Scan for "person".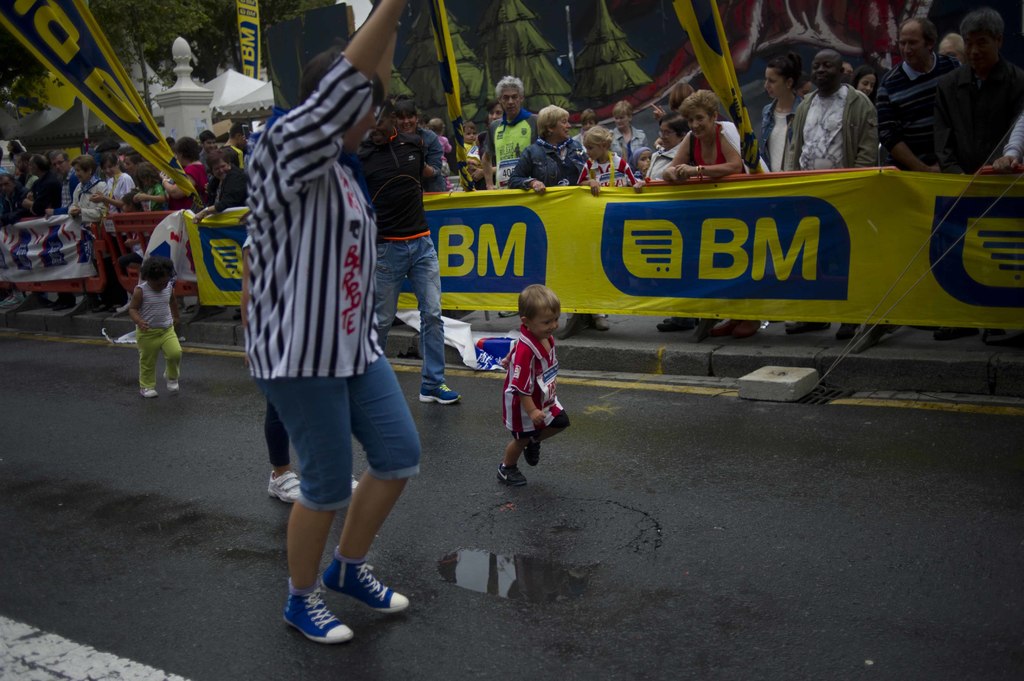
Scan result: 98, 244, 188, 401.
